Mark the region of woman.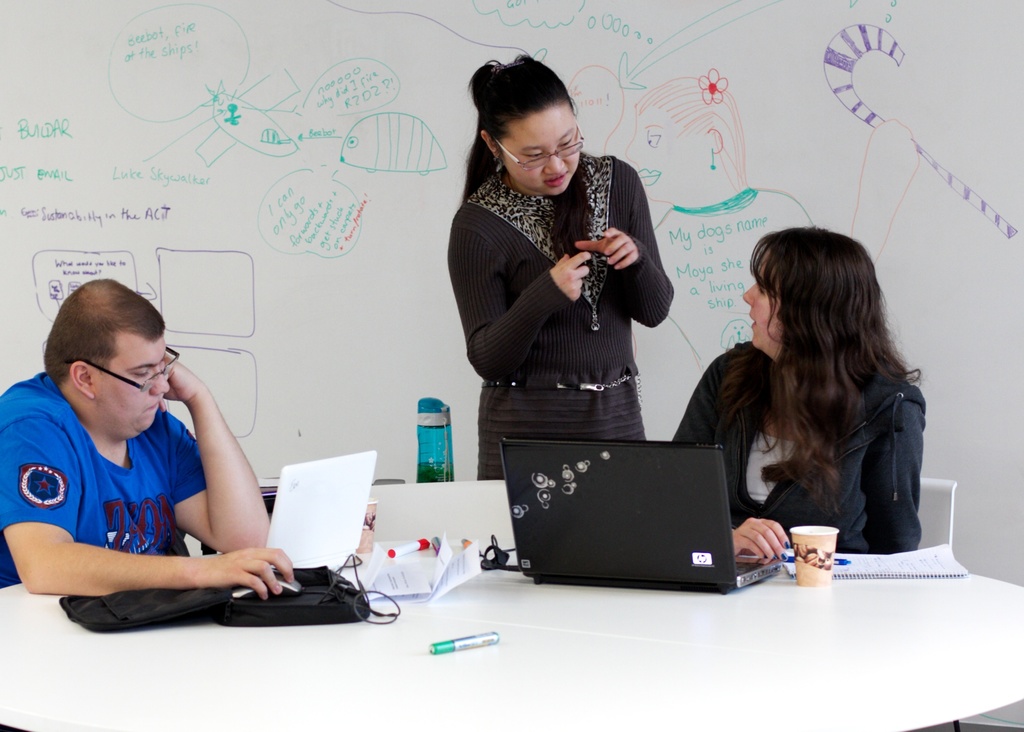
Region: detection(447, 60, 672, 481).
